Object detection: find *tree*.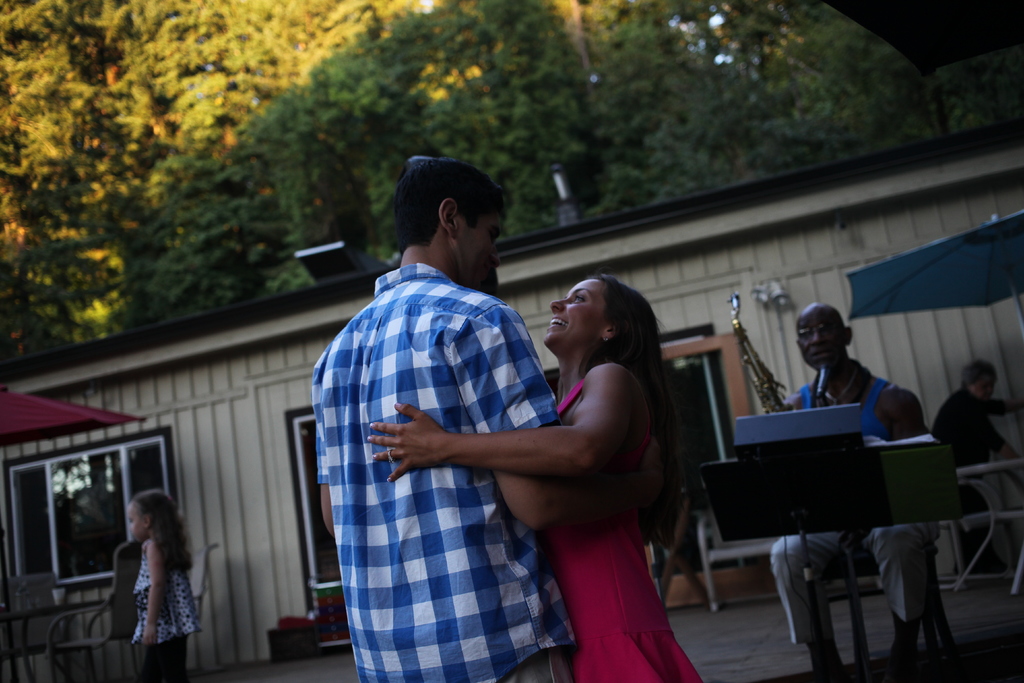
crop(0, 0, 433, 358).
